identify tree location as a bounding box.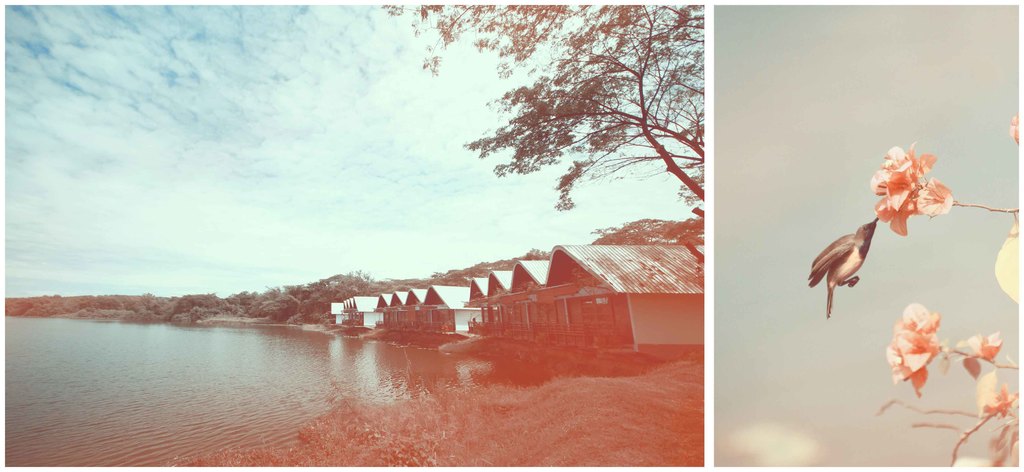
[left=593, top=217, right=712, bottom=267].
